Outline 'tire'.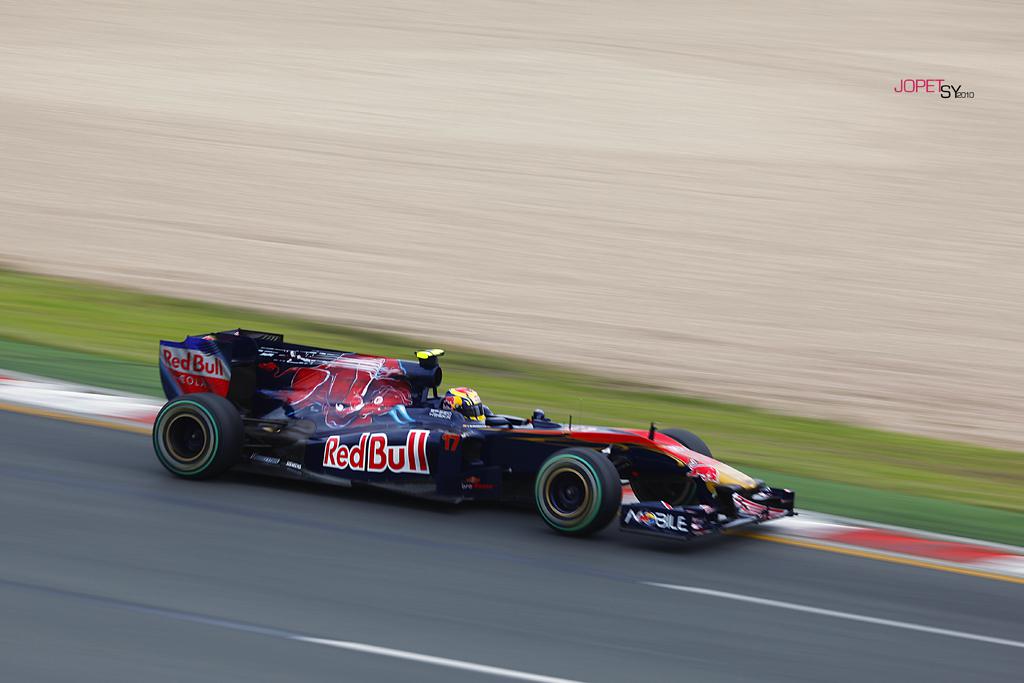
Outline: 532 447 626 537.
